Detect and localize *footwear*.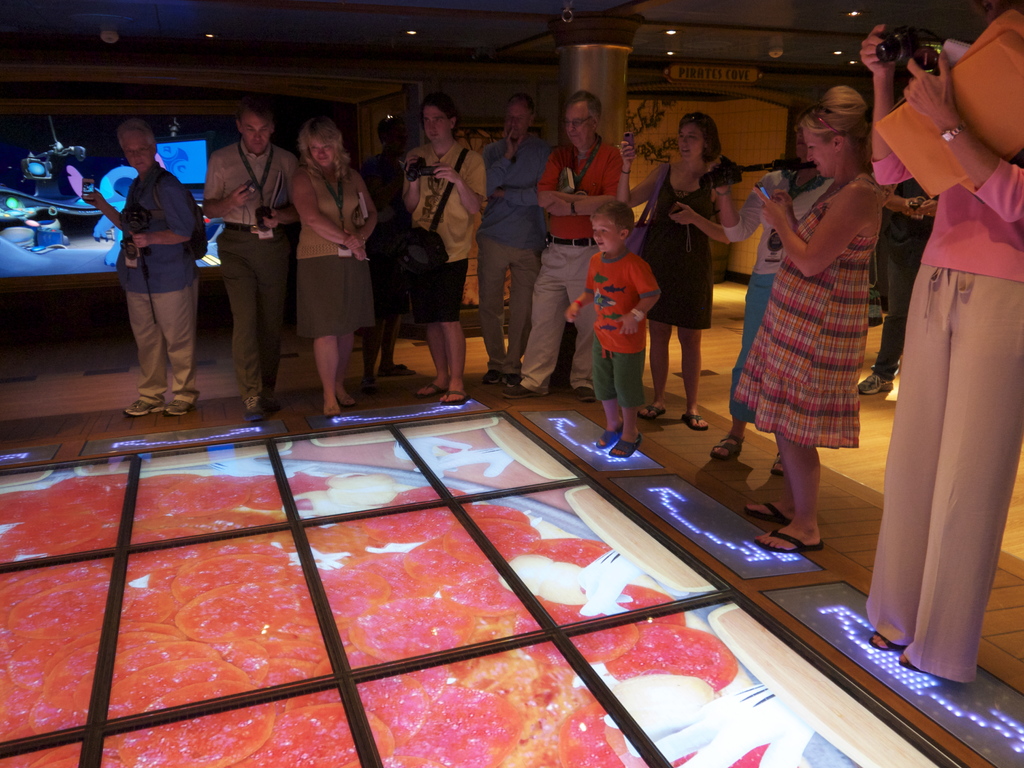
Localized at <box>743,502,797,526</box>.
